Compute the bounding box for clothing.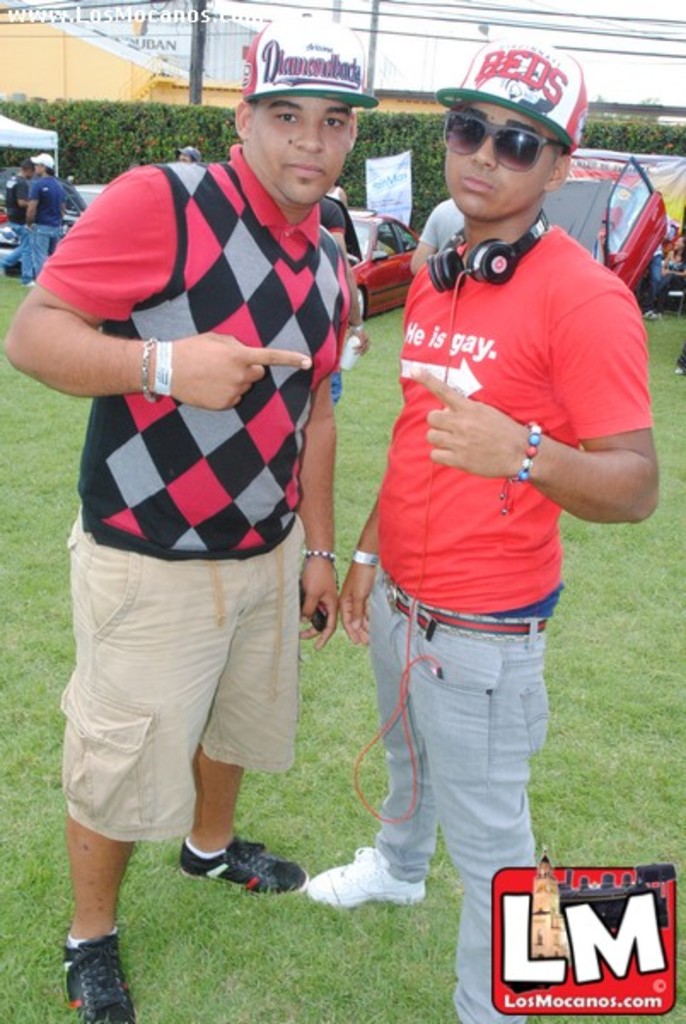
24:171:68:282.
